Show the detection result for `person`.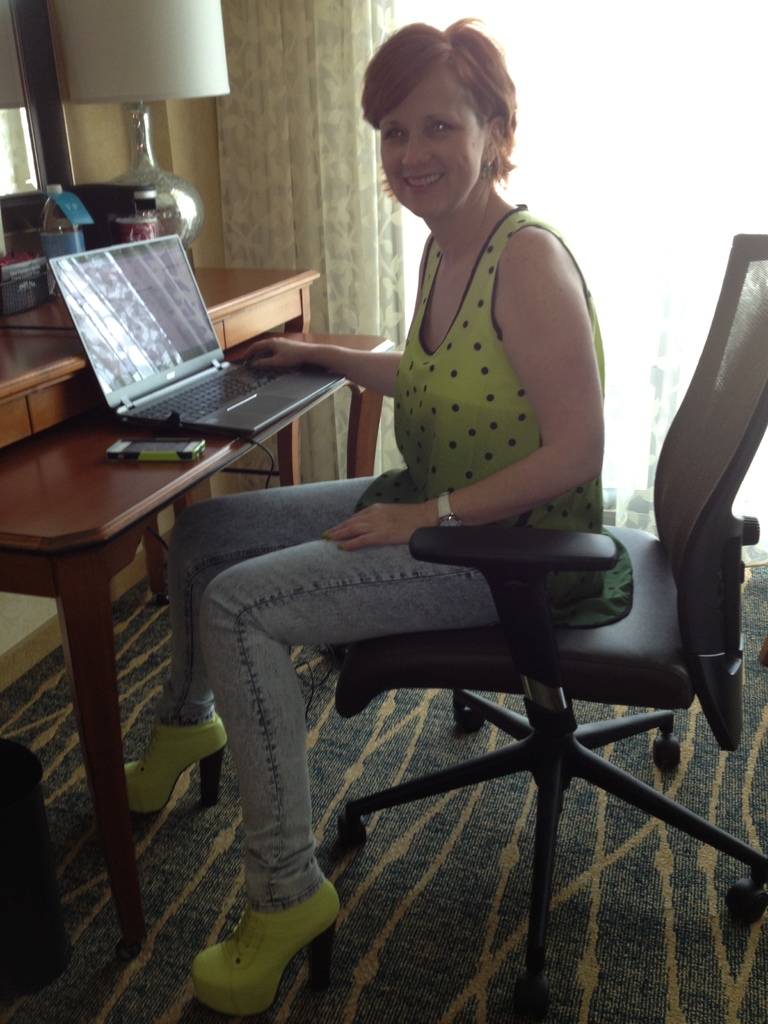
bbox=[118, 15, 611, 1019].
